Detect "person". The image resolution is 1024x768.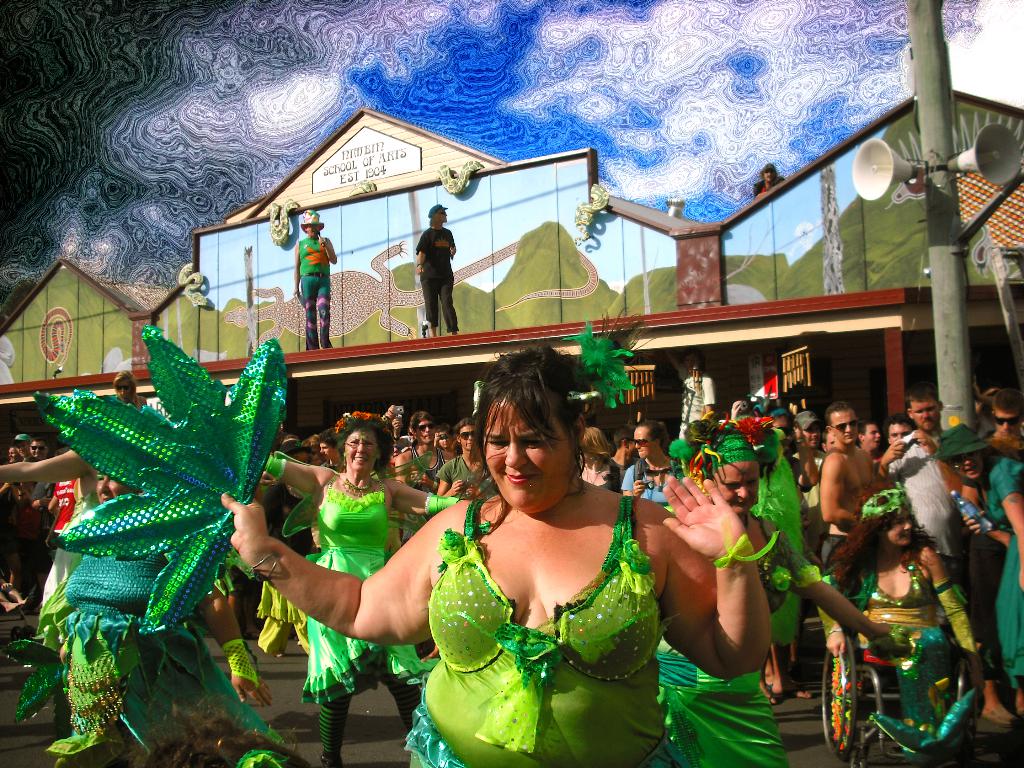
x1=417 y1=205 x2=456 y2=335.
